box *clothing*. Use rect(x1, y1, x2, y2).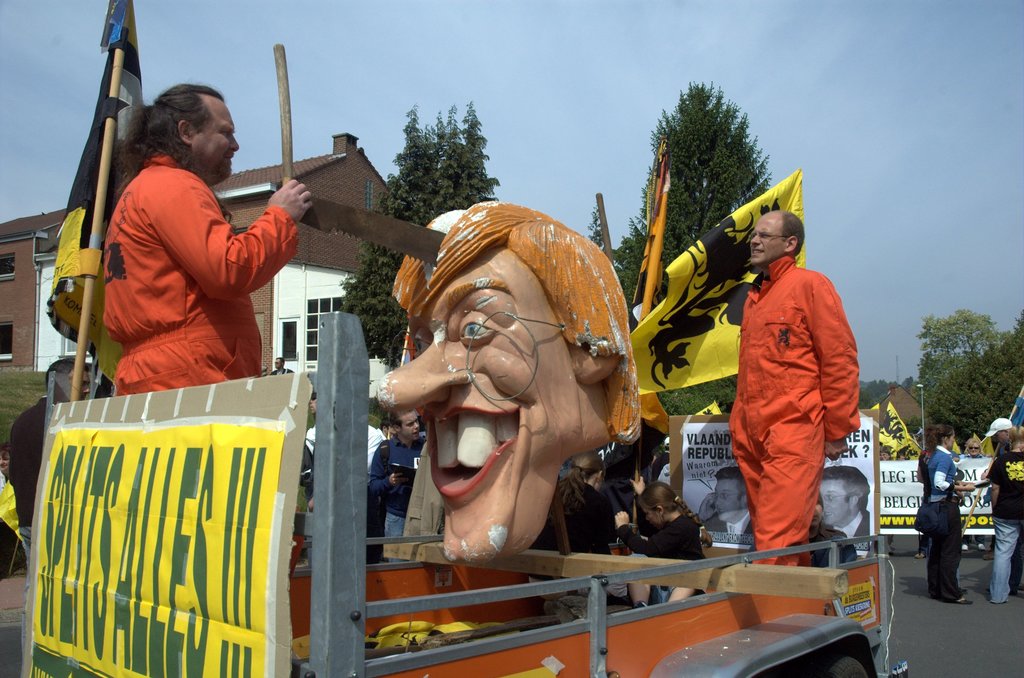
rect(618, 515, 706, 560).
